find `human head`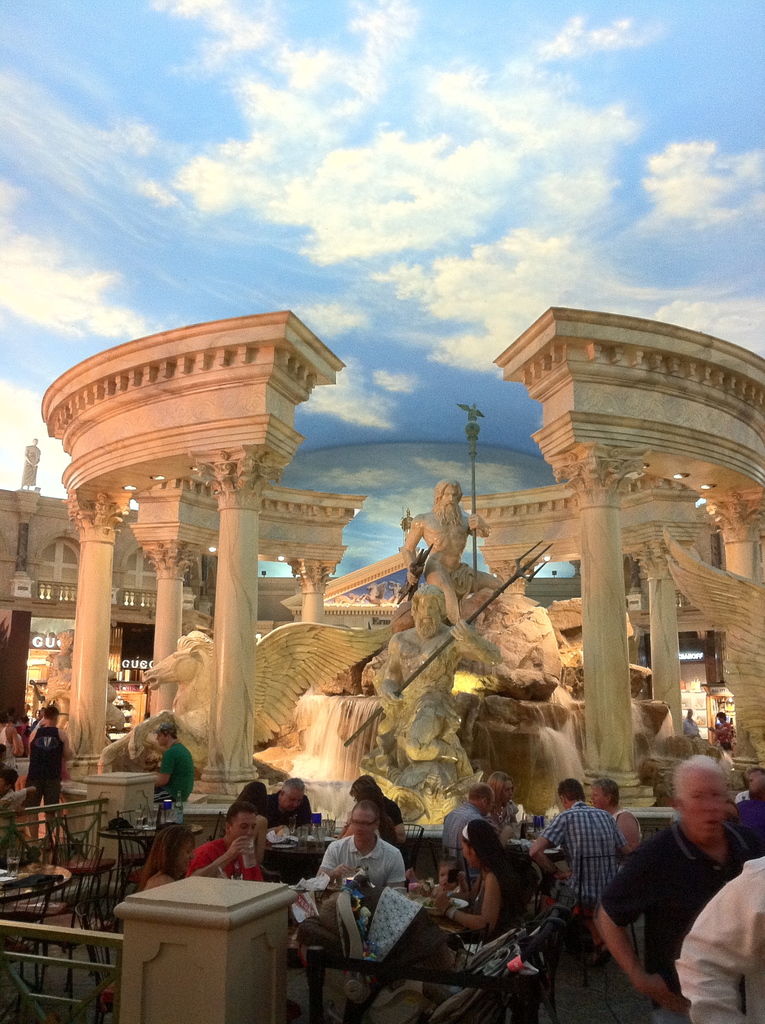
<box>721,710,727,723</box>
